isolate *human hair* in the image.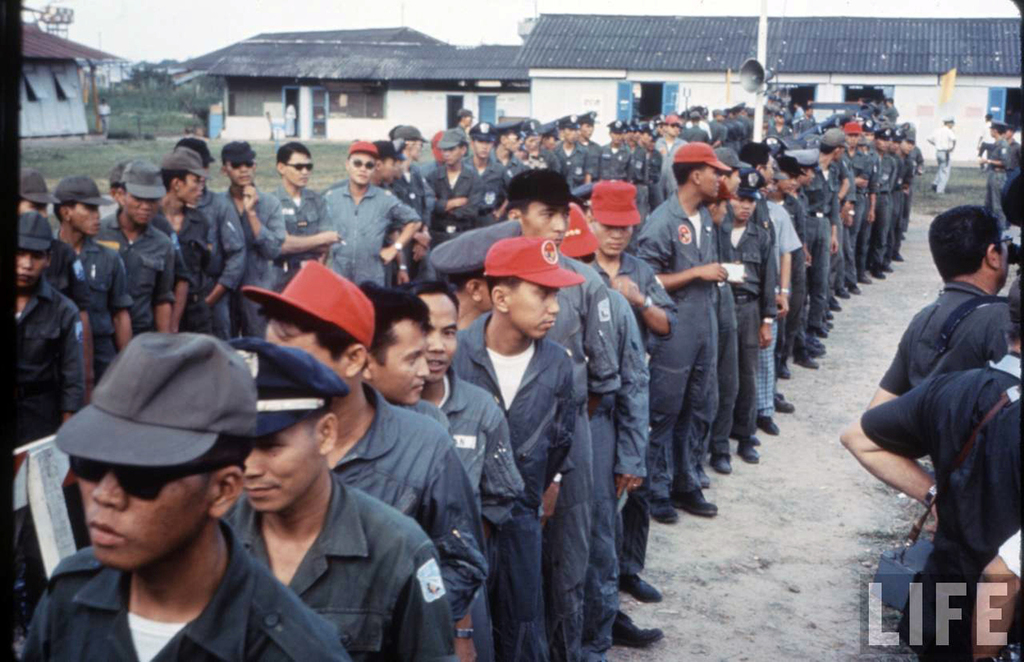
Isolated region: 276, 138, 310, 162.
